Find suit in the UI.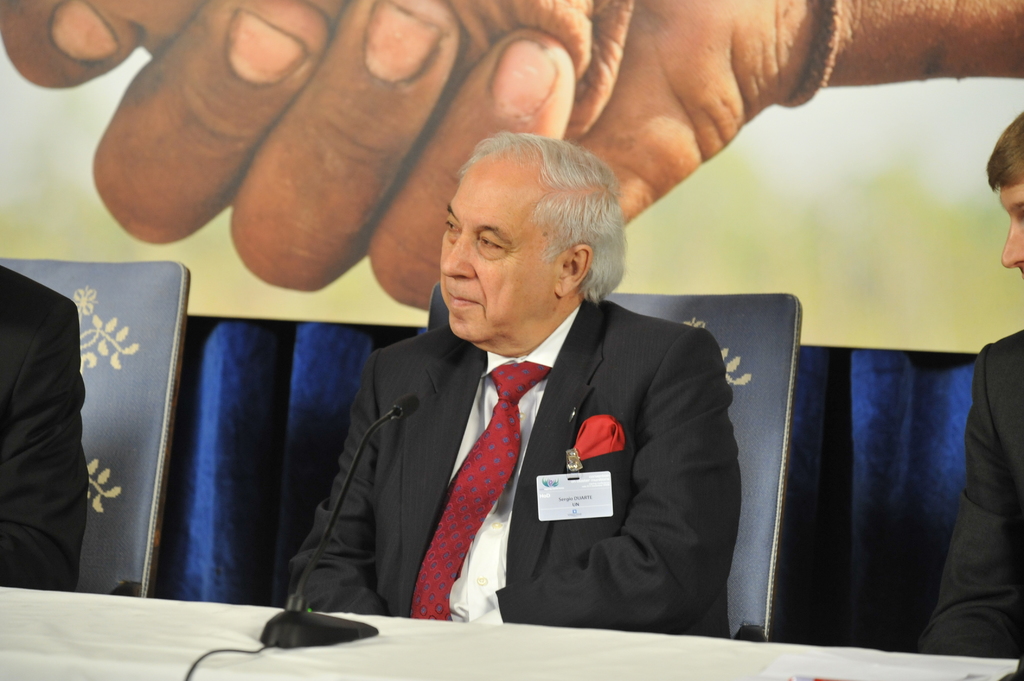
UI element at [x1=322, y1=164, x2=764, y2=614].
